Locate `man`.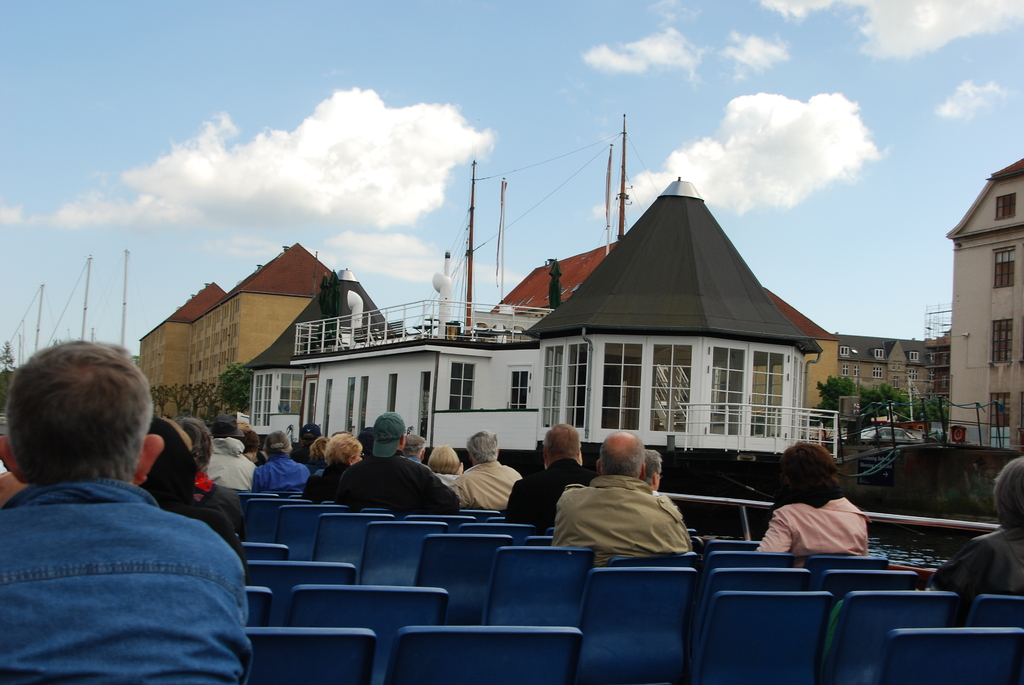
Bounding box: Rect(0, 350, 262, 679).
